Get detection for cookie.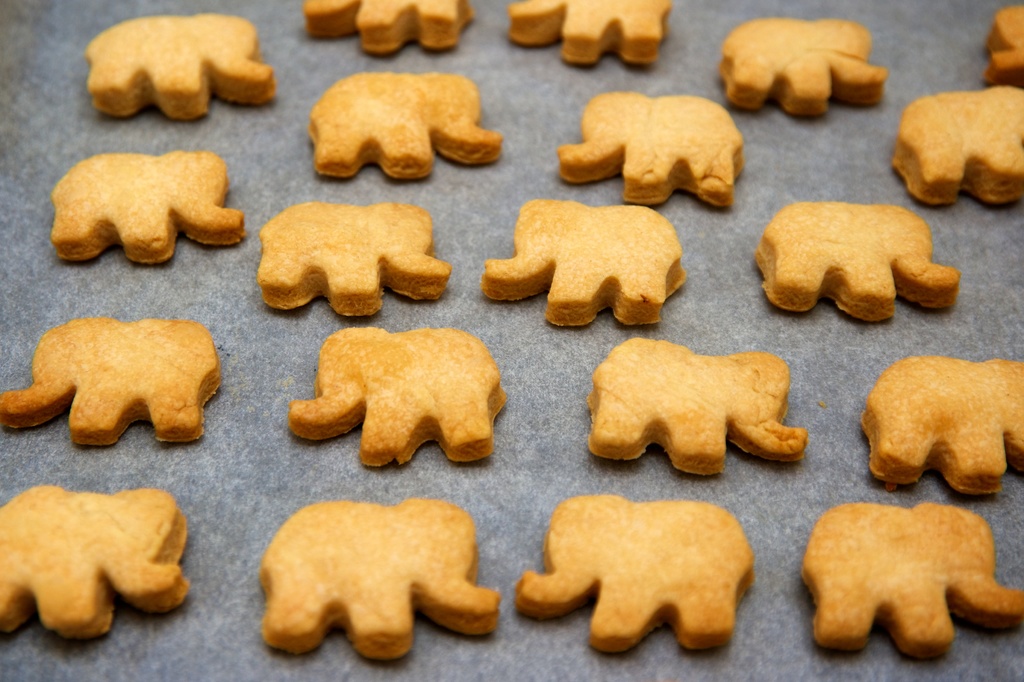
Detection: region(260, 490, 498, 665).
